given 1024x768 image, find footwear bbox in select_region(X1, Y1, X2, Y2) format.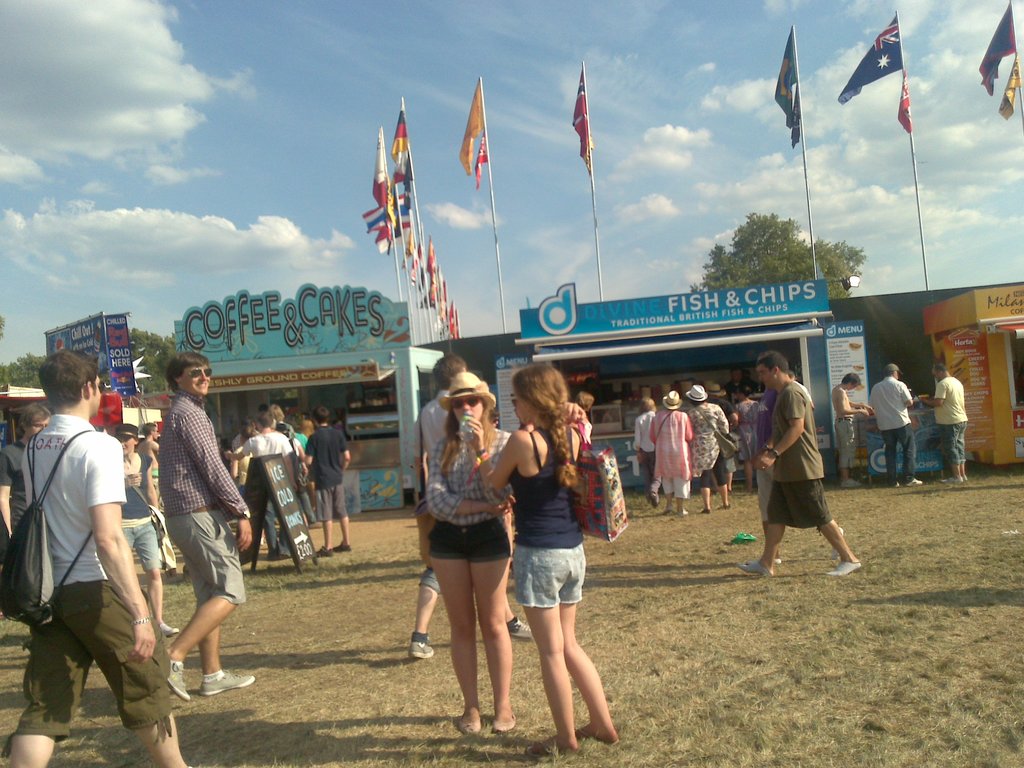
select_region(674, 508, 690, 519).
